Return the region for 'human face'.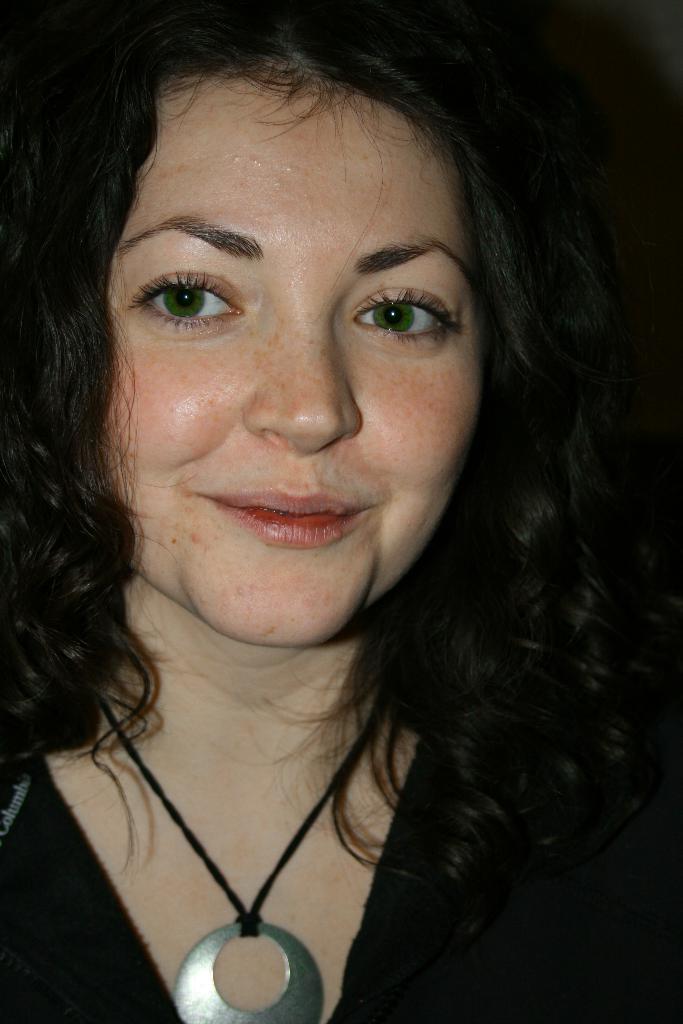
79 61 518 625.
